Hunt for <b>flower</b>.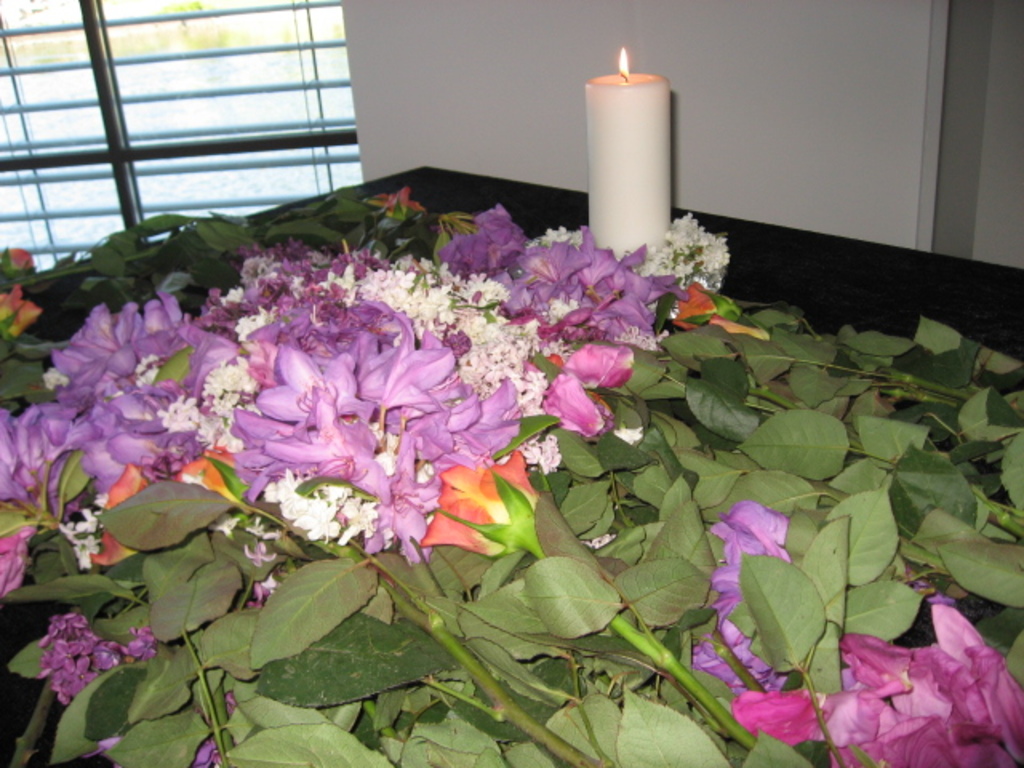
Hunted down at 818 614 990 752.
